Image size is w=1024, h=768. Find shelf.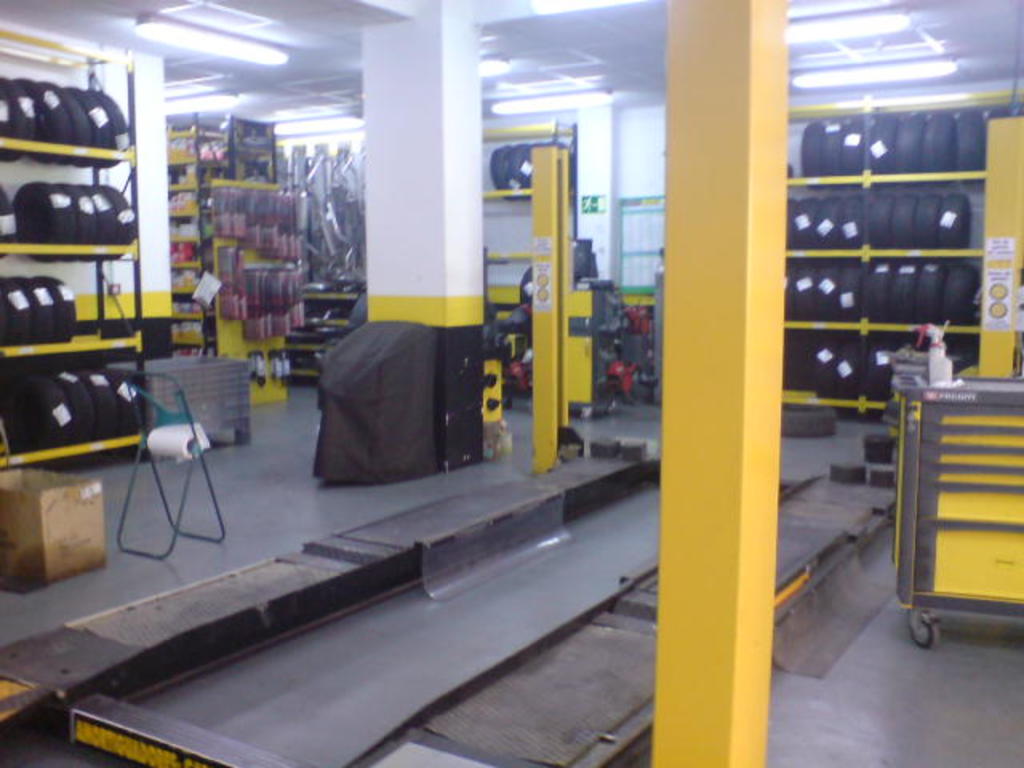
480/194/576/264.
